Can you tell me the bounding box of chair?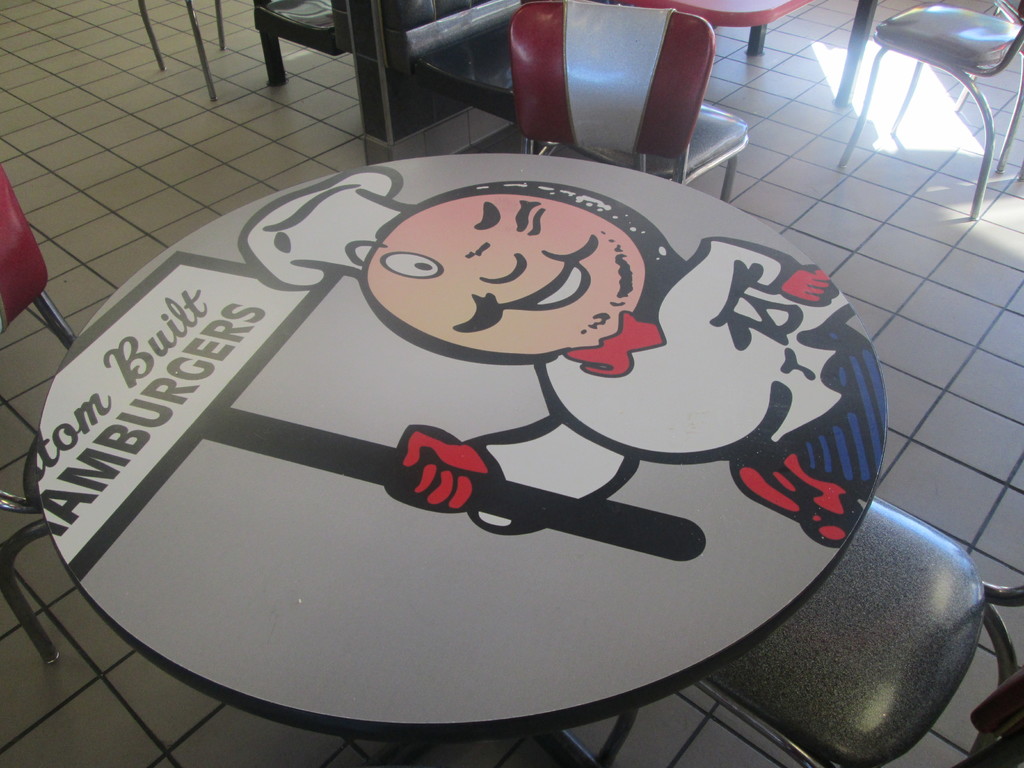
[x1=0, y1=166, x2=80, y2=664].
